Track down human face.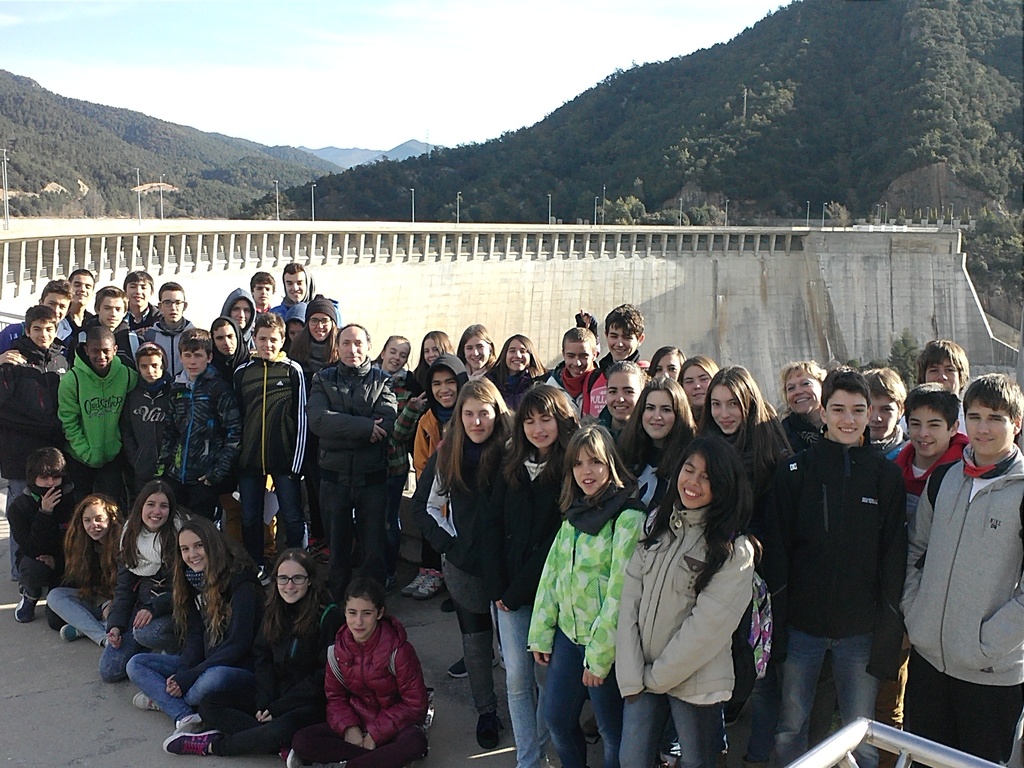
Tracked to 179,346,205,379.
